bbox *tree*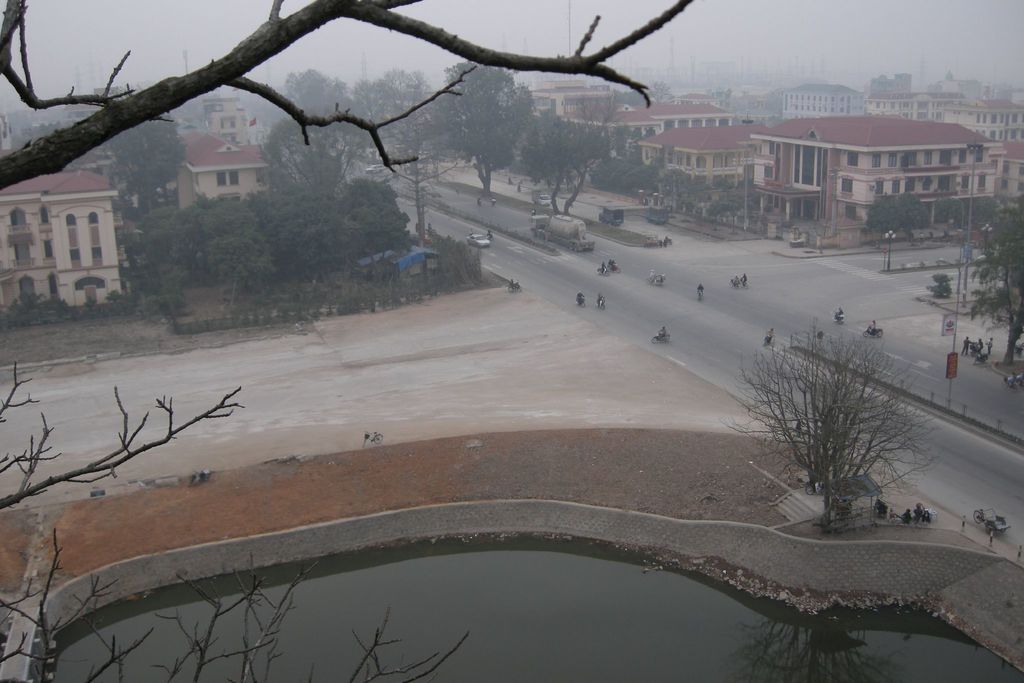
[left=257, top=120, right=349, bottom=173]
